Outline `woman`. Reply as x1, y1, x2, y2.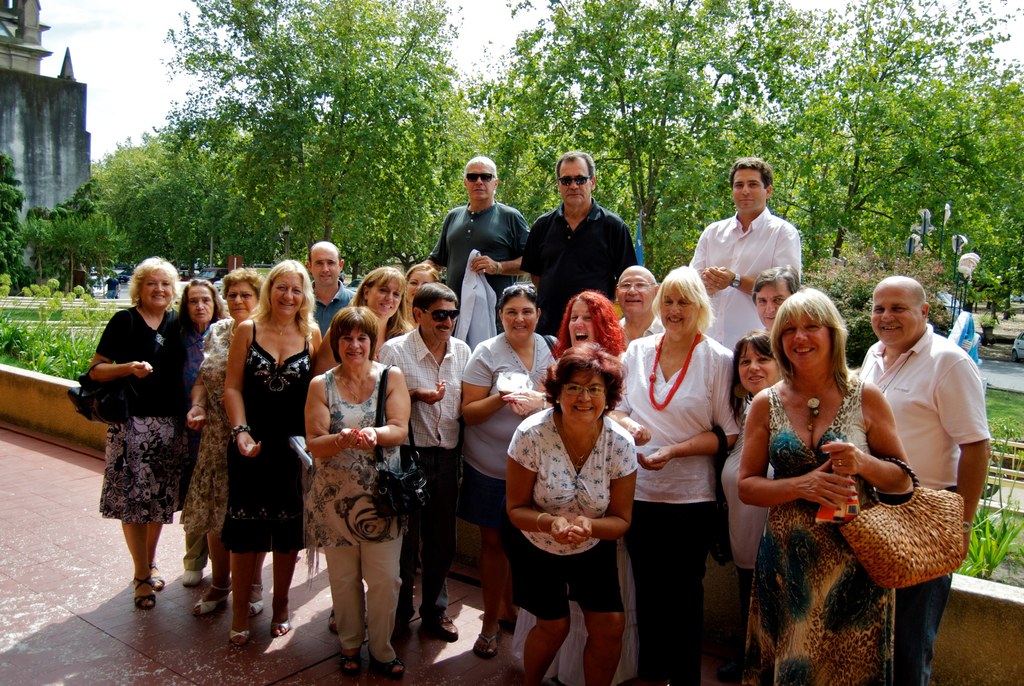
500, 343, 645, 685.
